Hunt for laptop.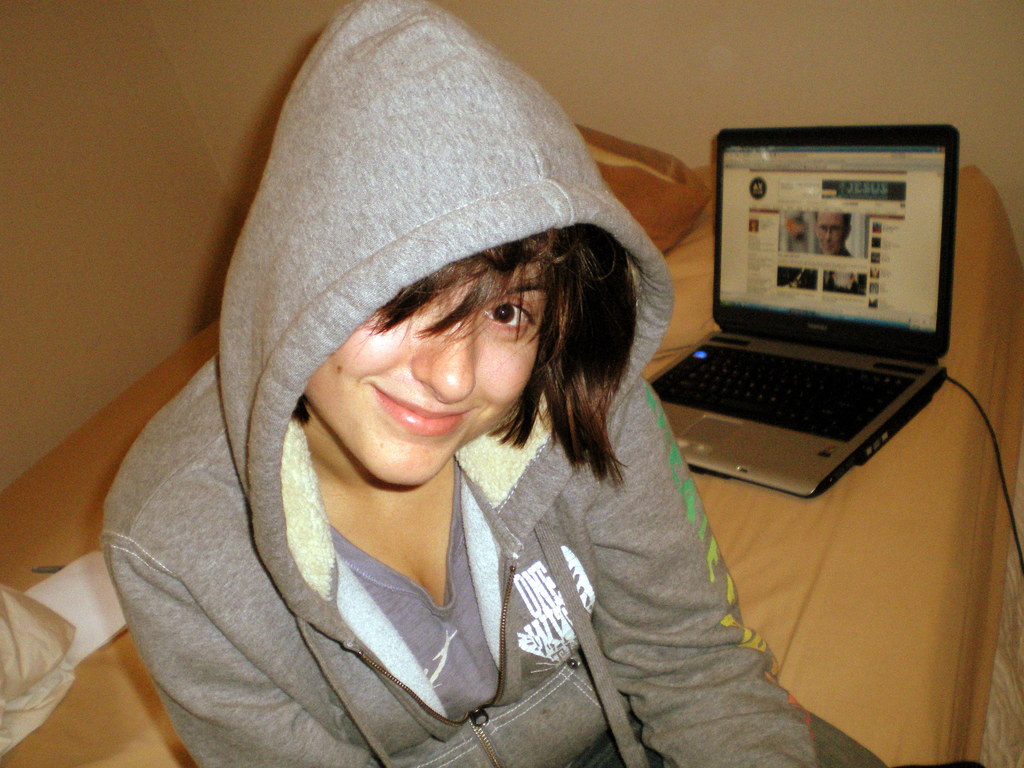
Hunted down at [652,112,963,506].
